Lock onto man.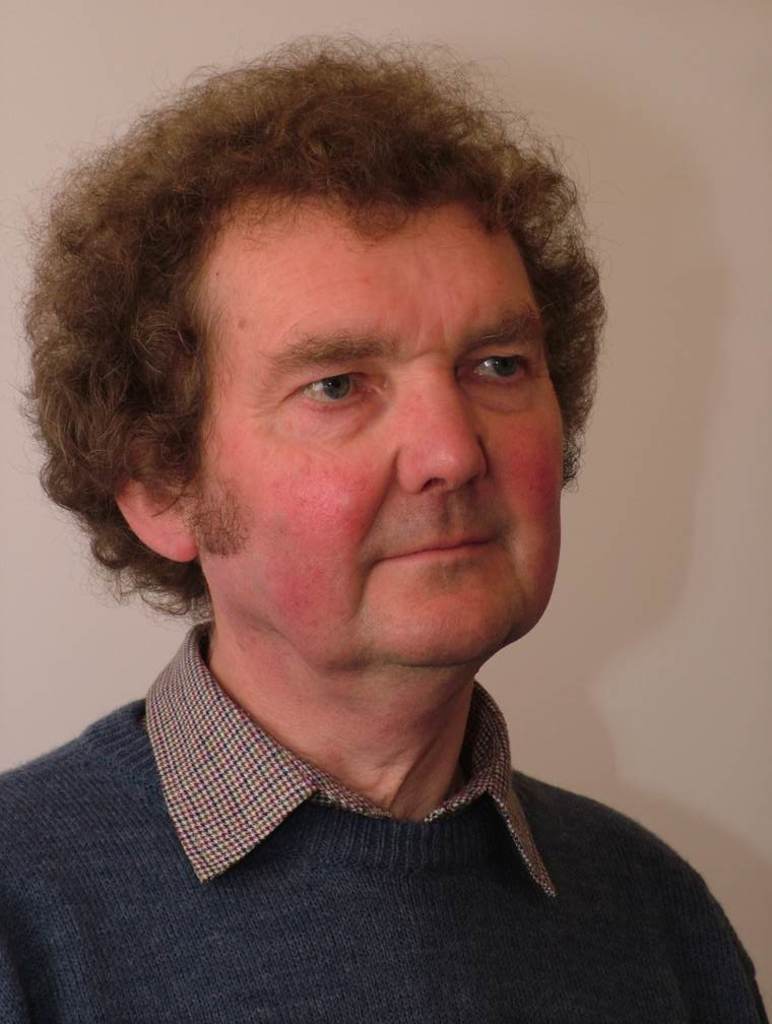
Locked: crop(0, 13, 709, 958).
